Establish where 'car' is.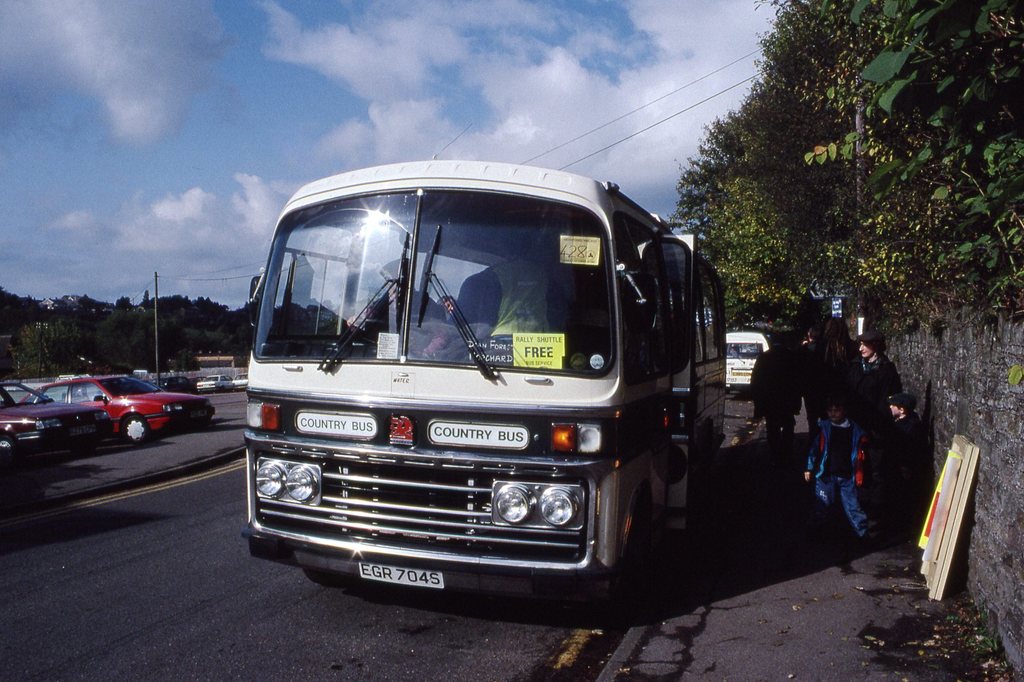
Established at <region>0, 382, 111, 458</region>.
